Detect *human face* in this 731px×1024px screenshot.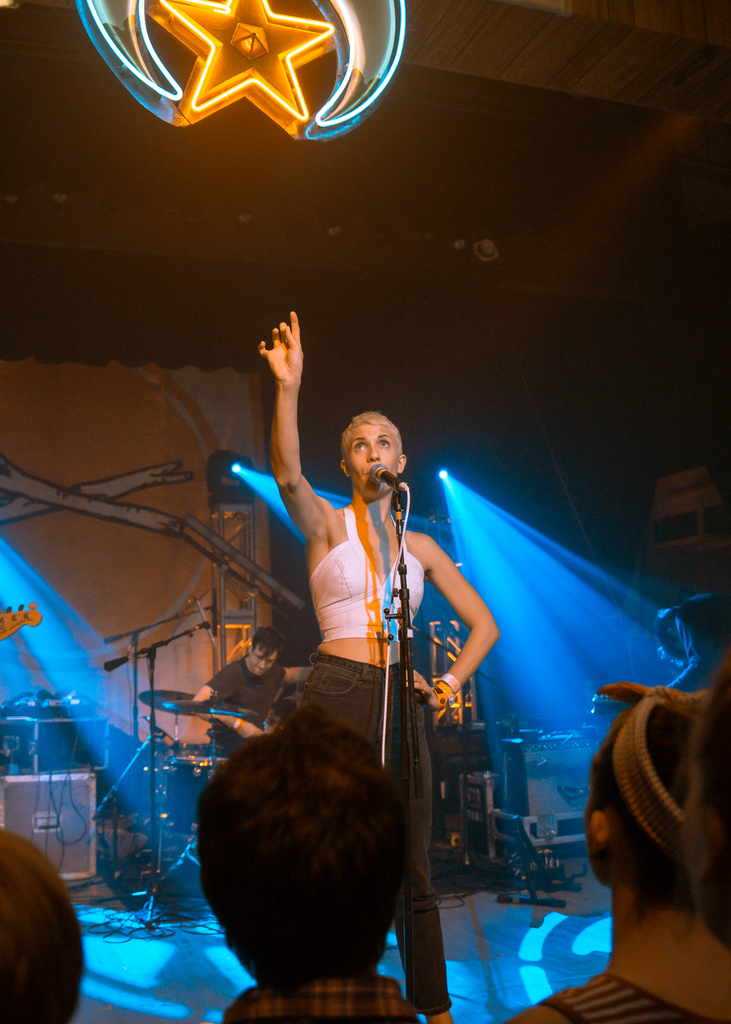
Detection: (347, 409, 412, 514).
